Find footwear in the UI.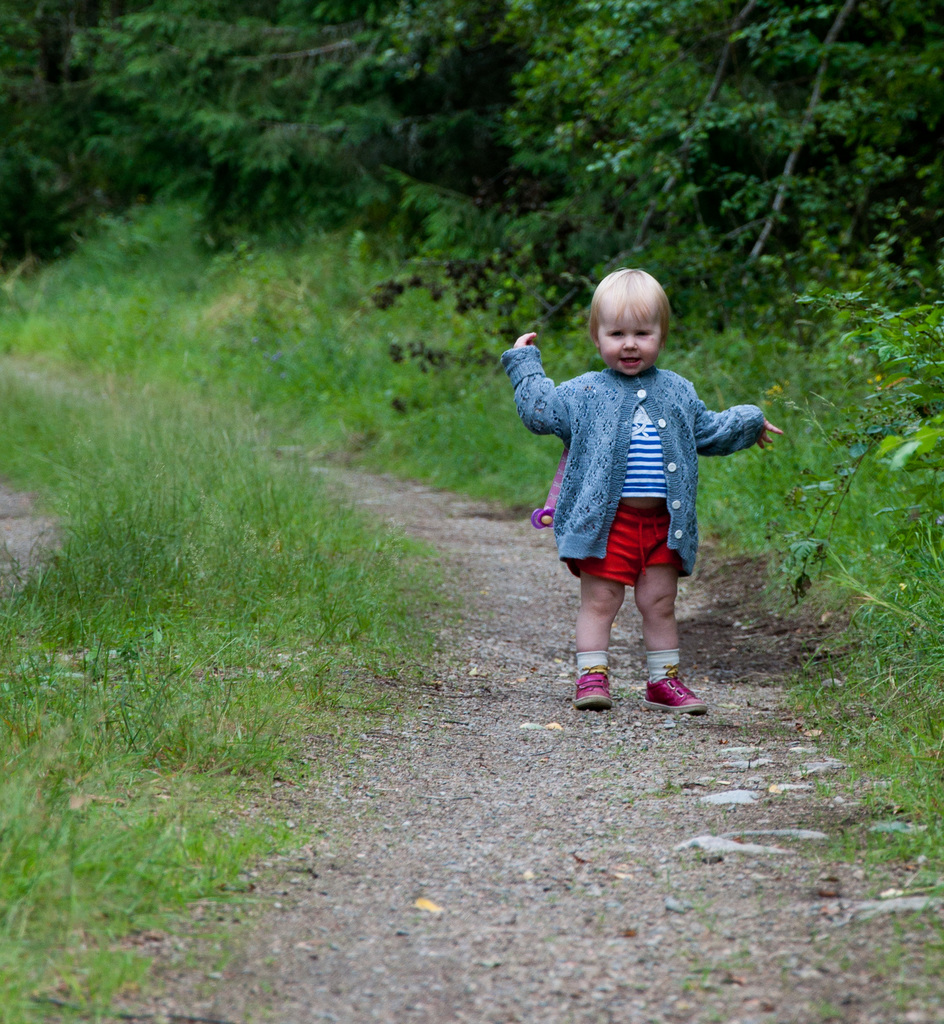
UI element at [x1=644, y1=668, x2=707, y2=712].
